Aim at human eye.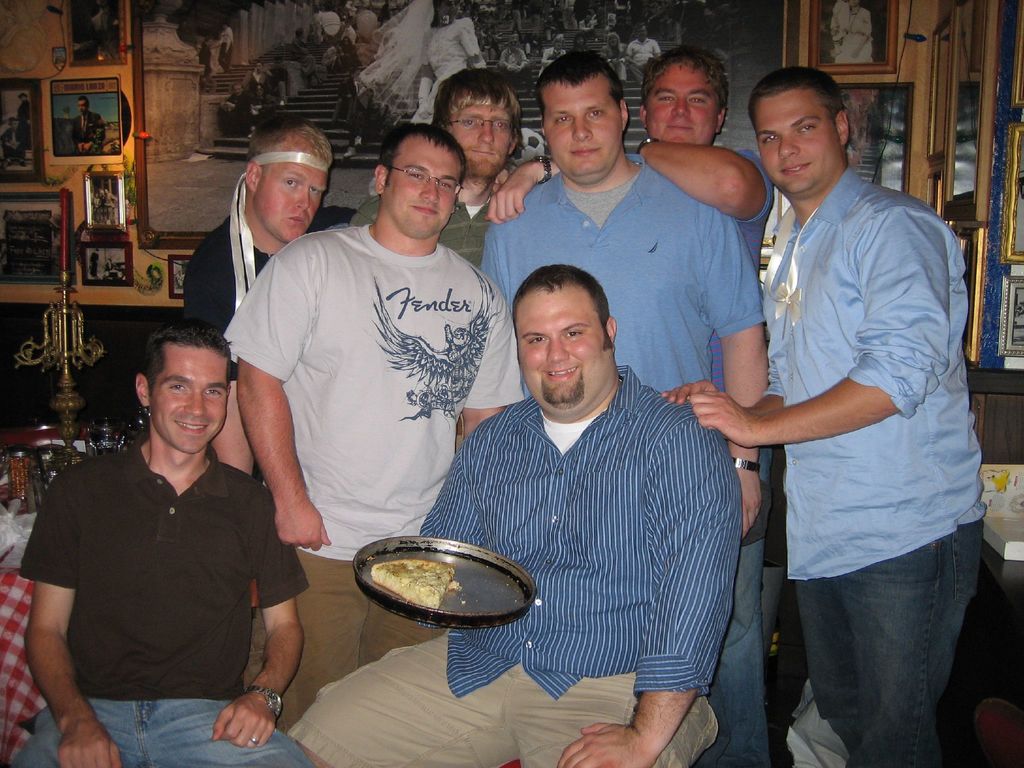
Aimed at box=[589, 108, 605, 118].
